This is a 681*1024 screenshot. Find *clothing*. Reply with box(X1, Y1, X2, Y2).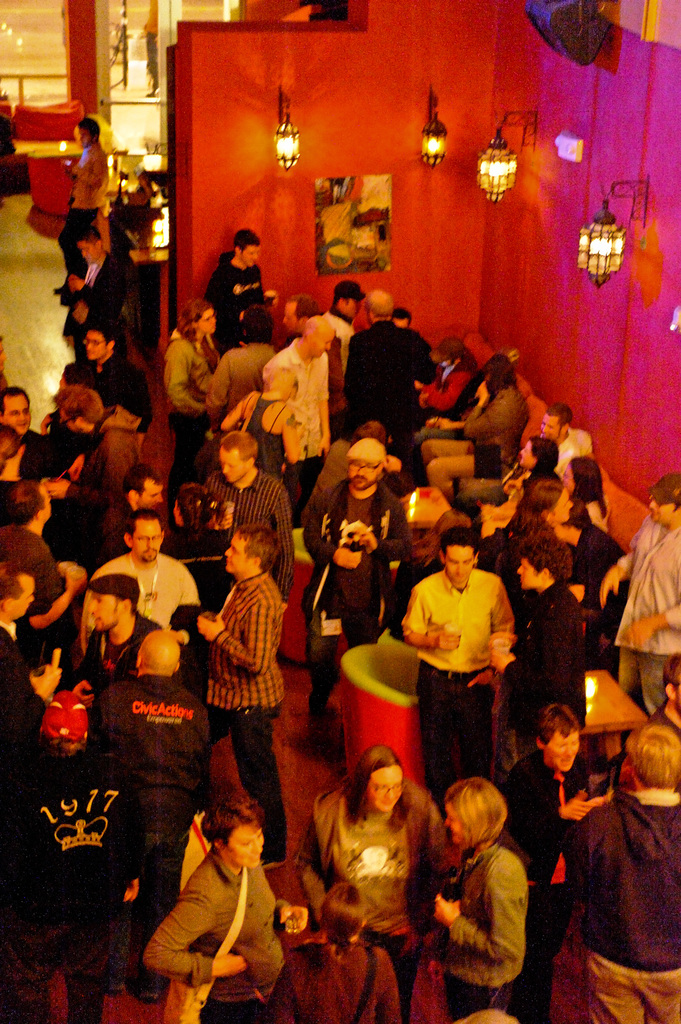
box(0, 522, 69, 619).
